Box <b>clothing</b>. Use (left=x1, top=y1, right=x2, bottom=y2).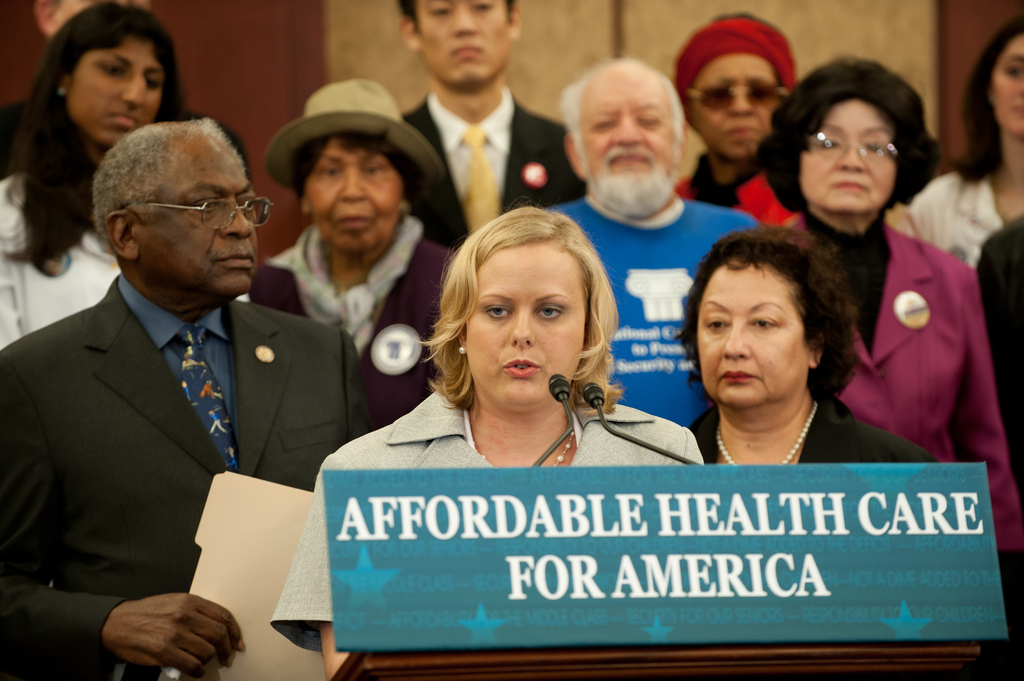
(left=689, top=398, right=940, bottom=460).
